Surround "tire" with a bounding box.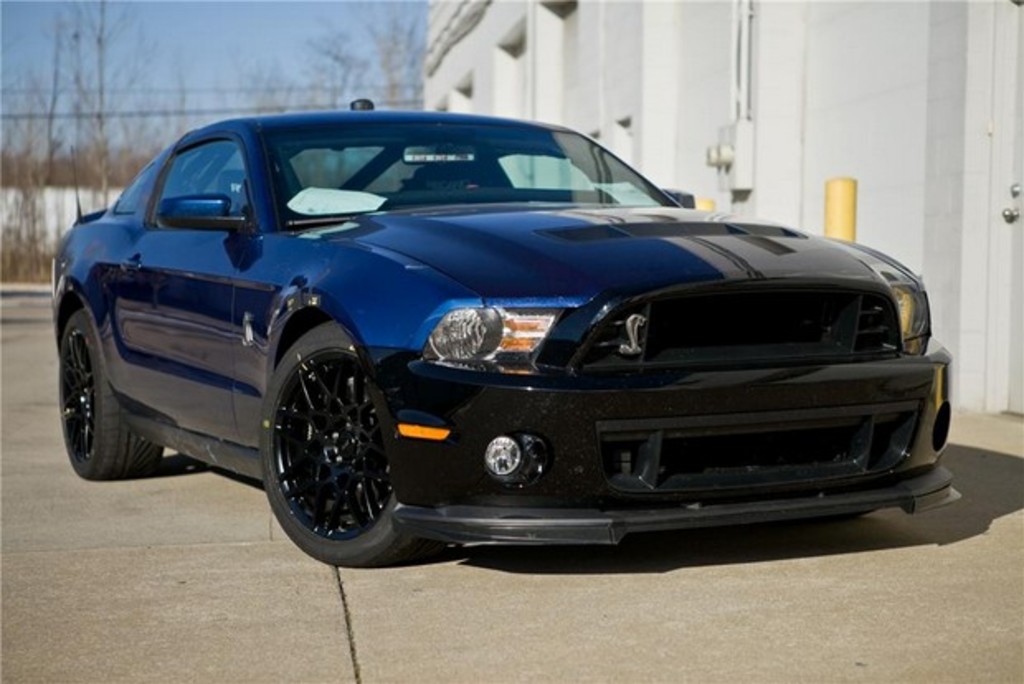
select_region(59, 307, 149, 477).
